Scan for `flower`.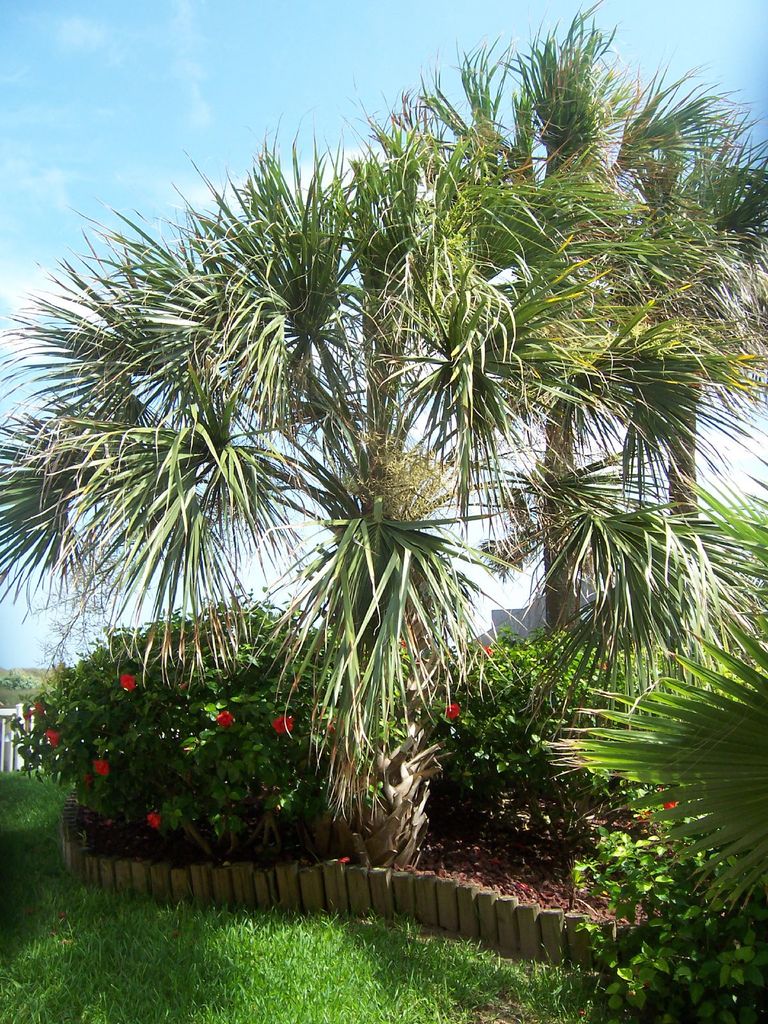
Scan result: bbox(45, 726, 60, 750).
